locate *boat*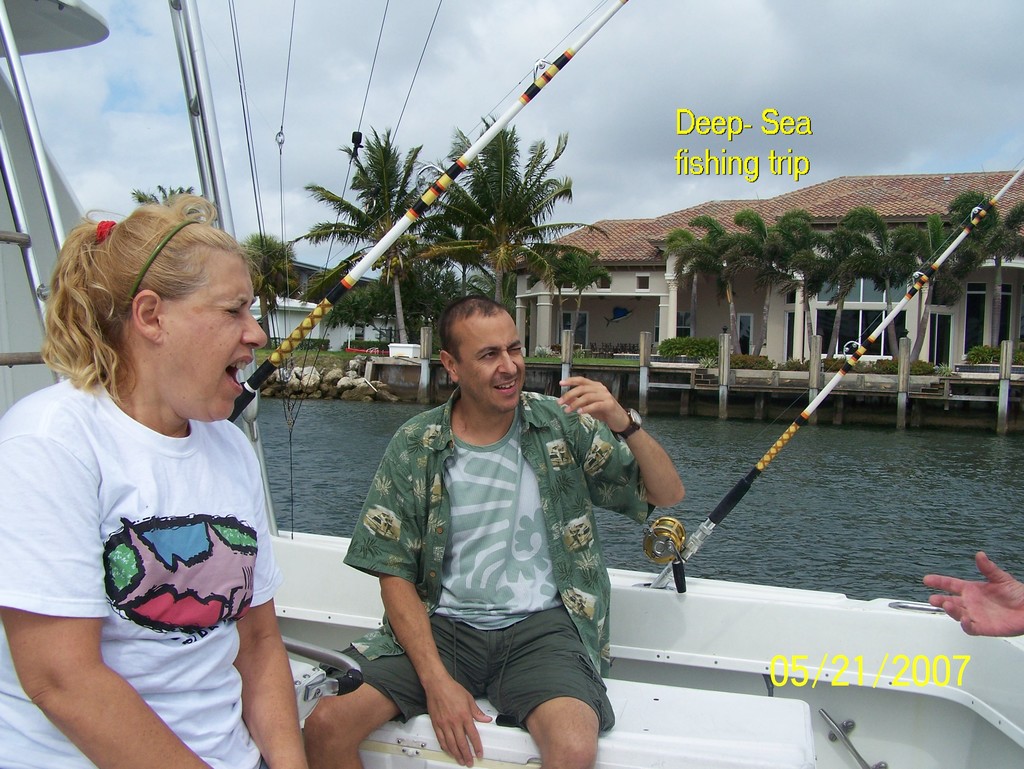
(0,0,1022,768)
